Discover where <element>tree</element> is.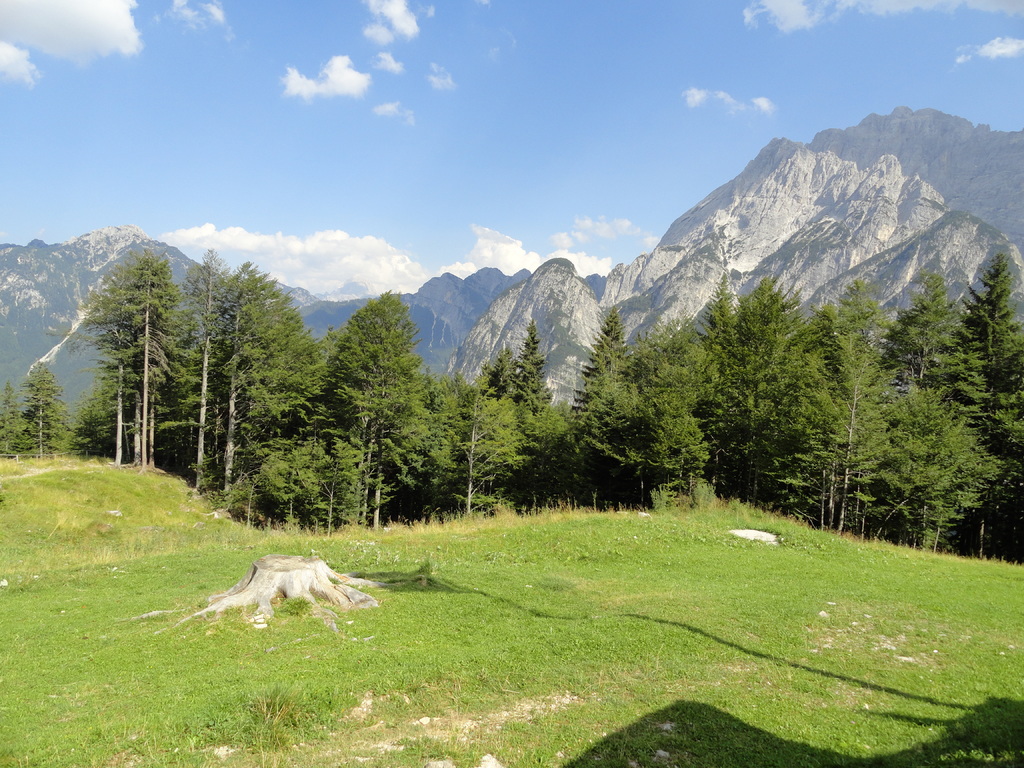
Discovered at box=[584, 307, 714, 502].
